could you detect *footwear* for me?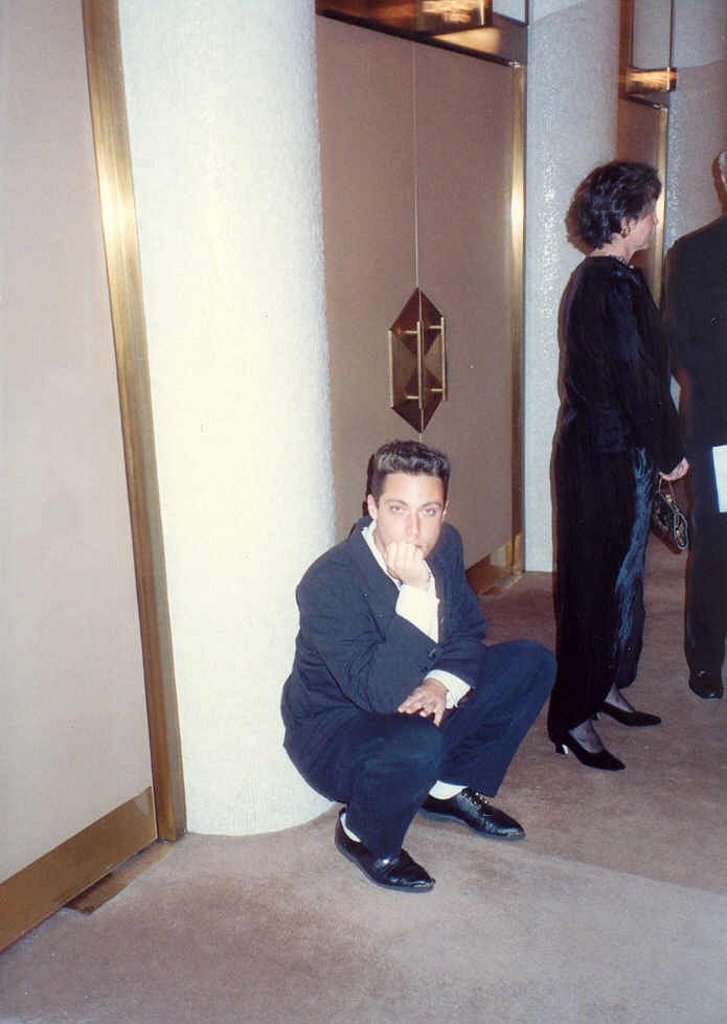
Detection result: <bbox>333, 803, 436, 890</bbox>.
